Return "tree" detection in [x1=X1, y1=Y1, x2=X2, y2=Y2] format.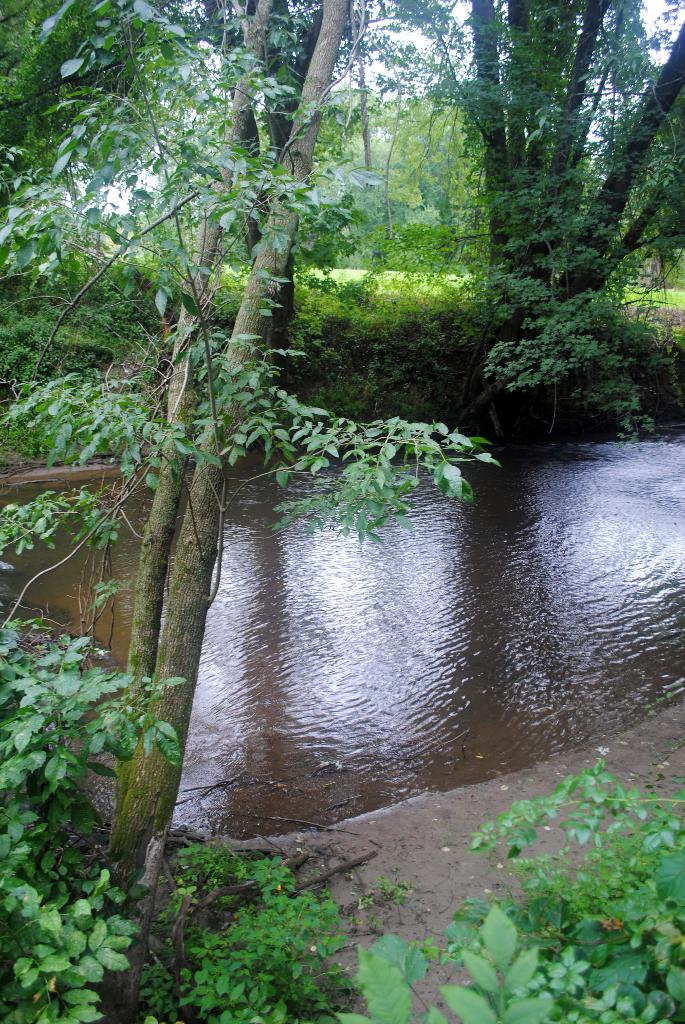
[x1=0, y1=0, x2=684, y2=1017].
